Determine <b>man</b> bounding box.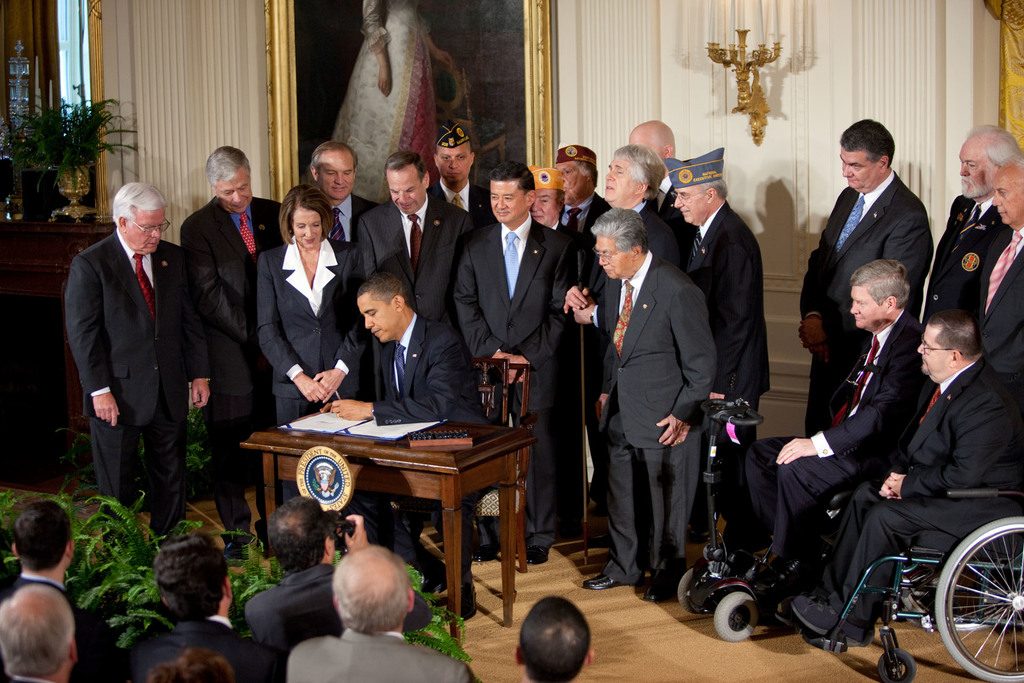
Determined: l=60, t=180, r=220, b=537.
